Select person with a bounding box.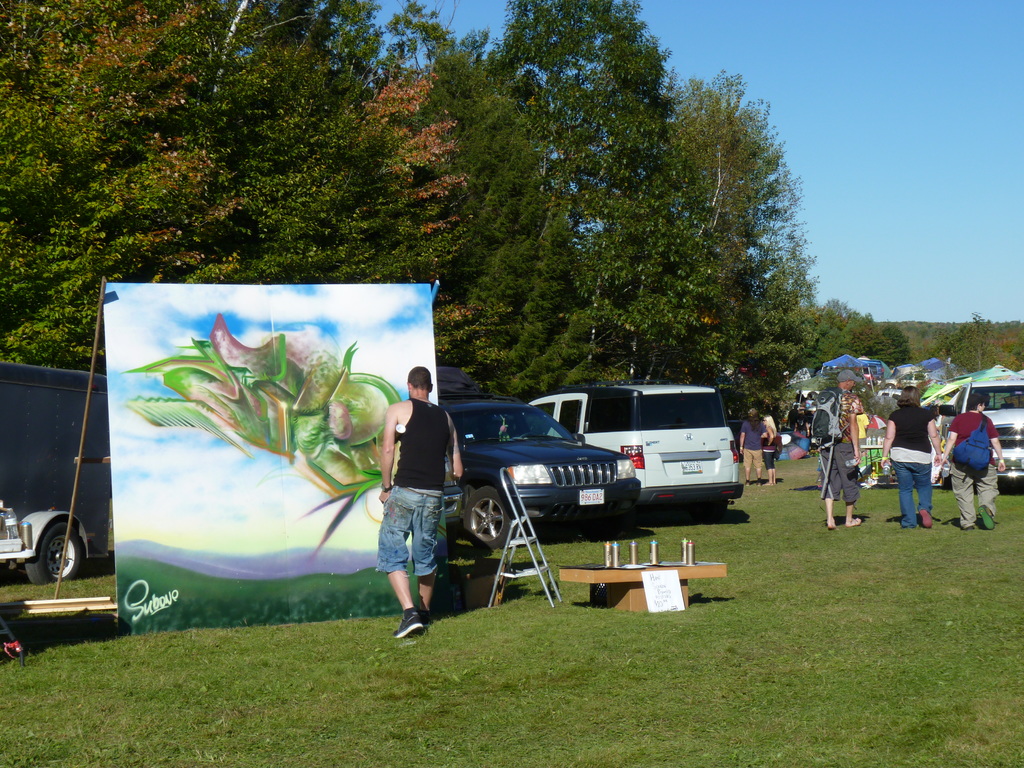
detection(757, 406, 787, 488).
